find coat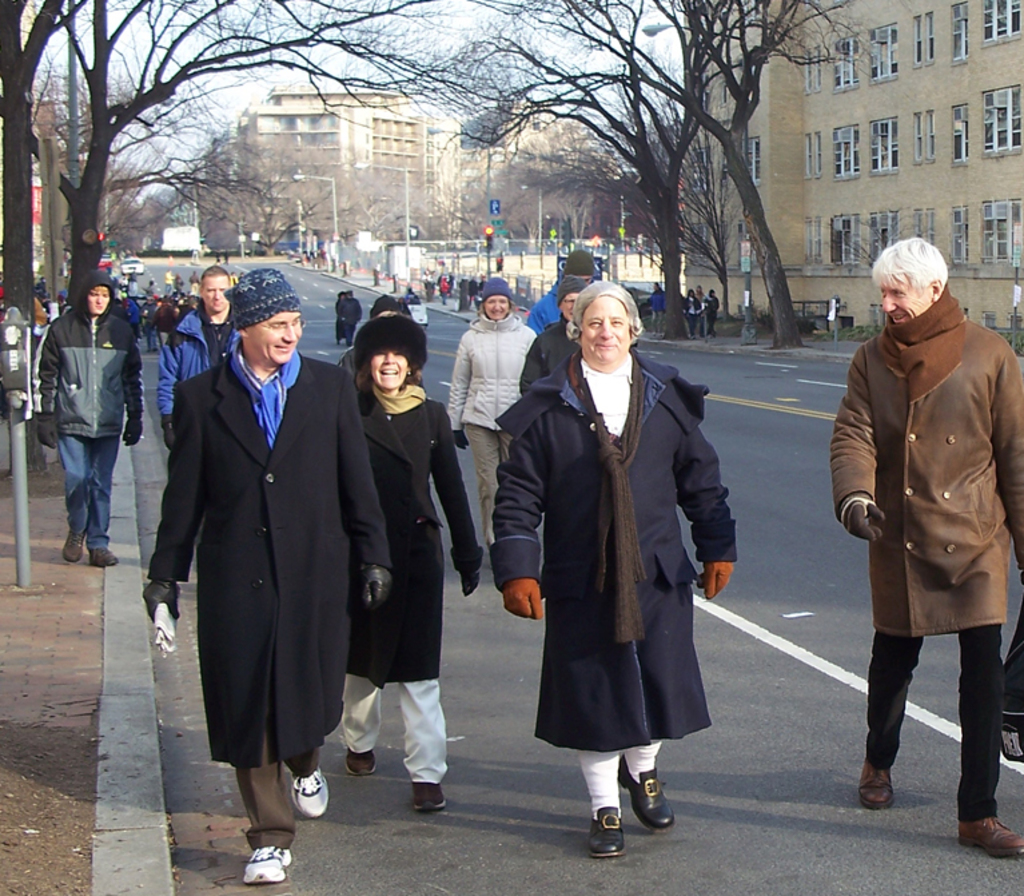
rect(507, 308, 722, 752)
